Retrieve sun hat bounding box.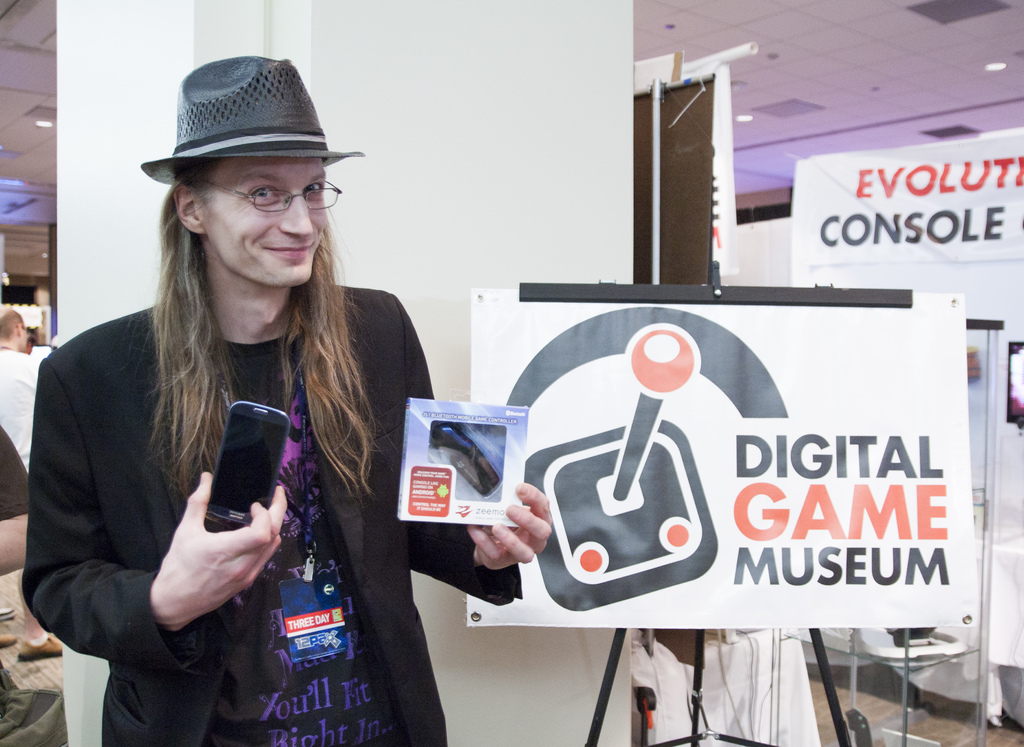
Bounding box: box(130, 49, 364, 184).
